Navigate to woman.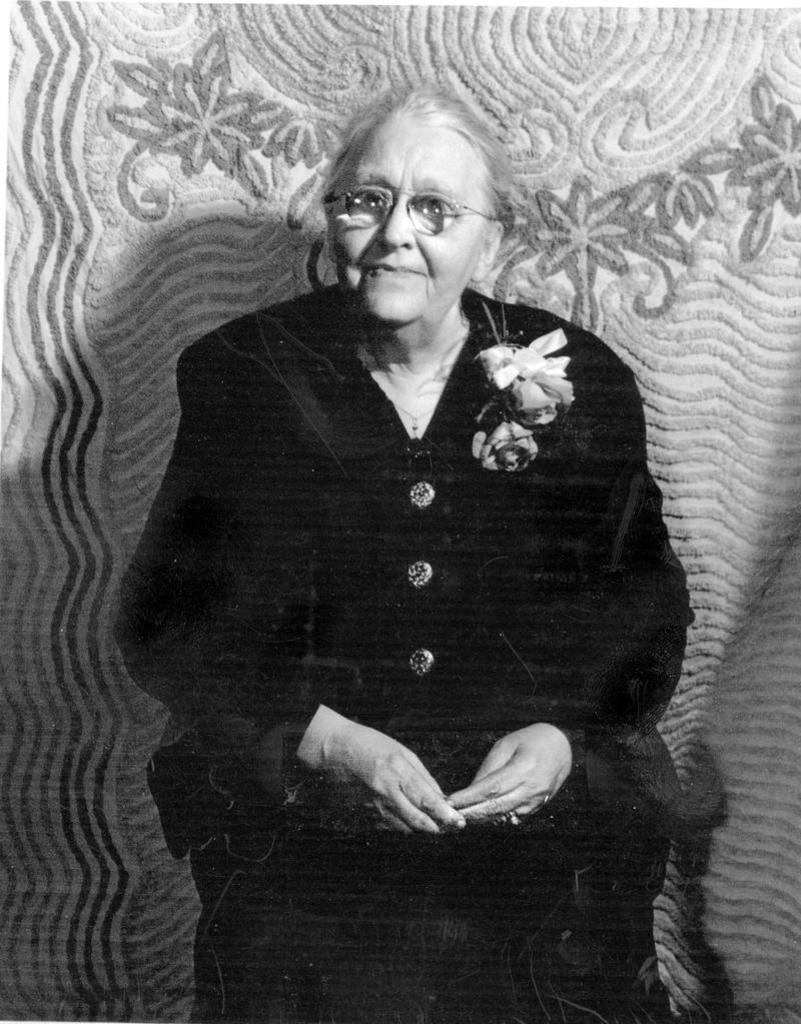
Navigation target: {"left": 107, "top": 58, "right": 712, "bottom": 1023}.
